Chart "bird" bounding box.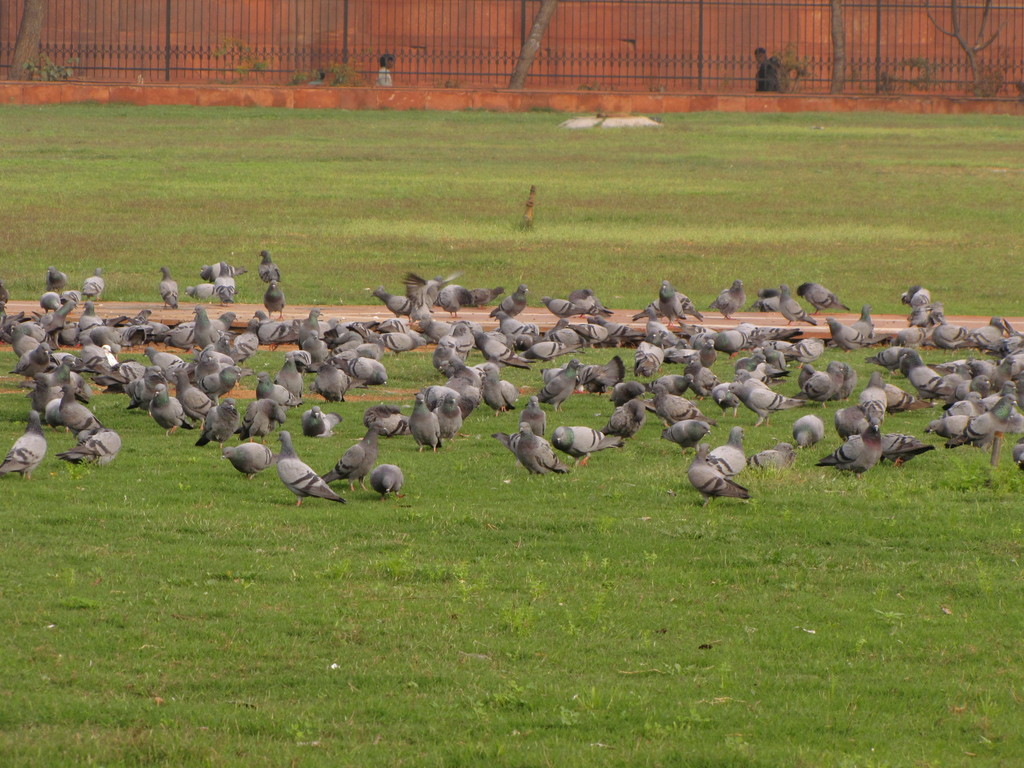
Charted: l=678, t=433, r=756, b=516.
